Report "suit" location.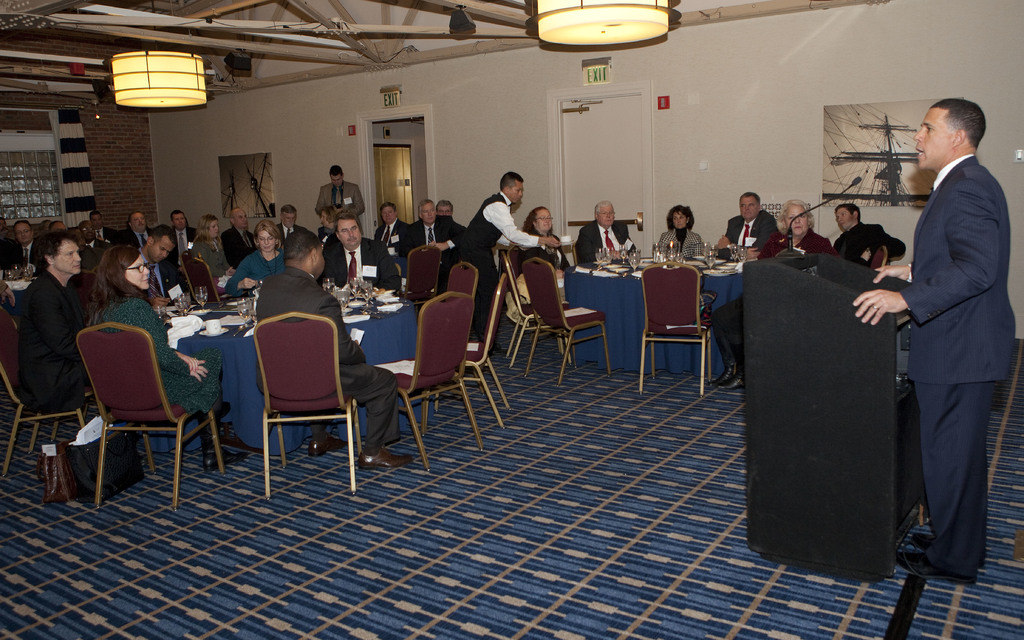
Report: region(85, 238, 113, 252).
